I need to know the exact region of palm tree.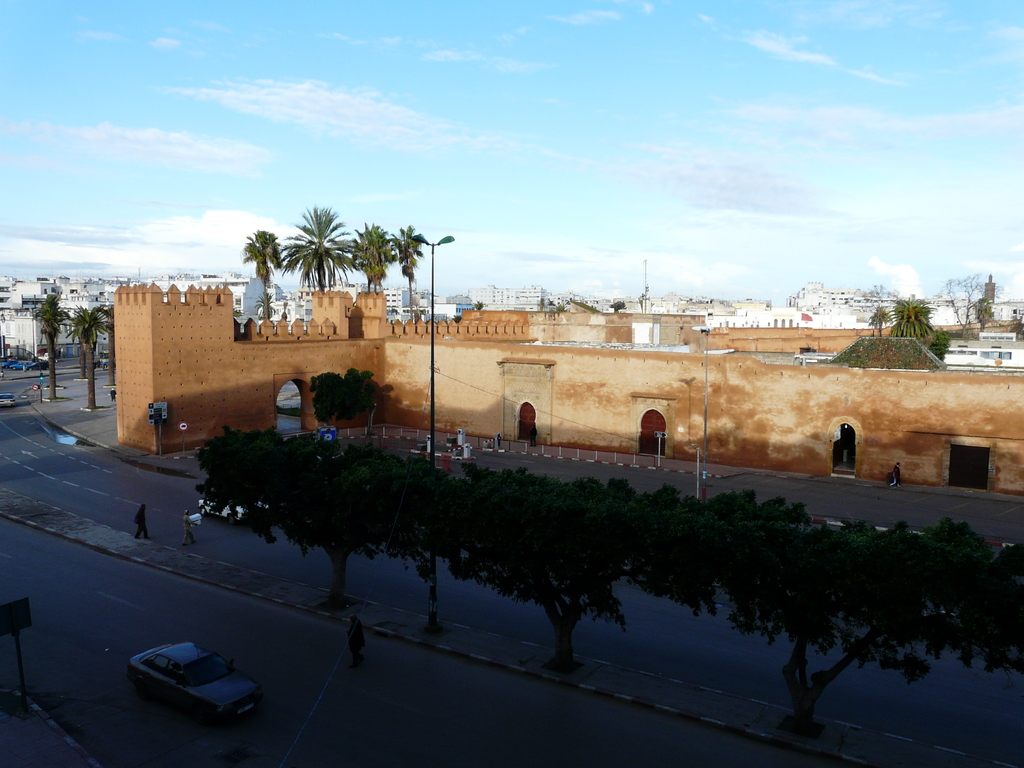
Region: bbox=[22, 279, 66, 399].
